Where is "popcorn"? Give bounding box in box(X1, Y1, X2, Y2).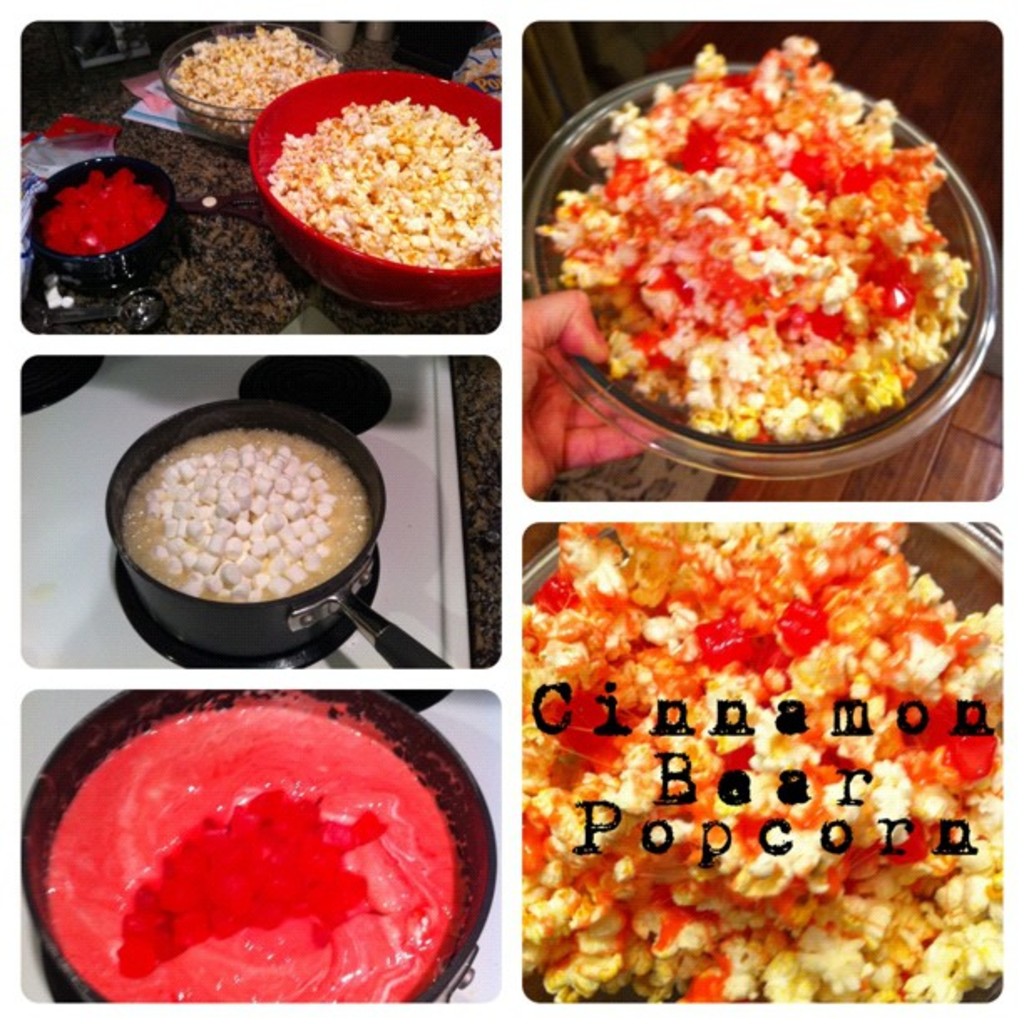
box(520, 515, 1004, 999).
